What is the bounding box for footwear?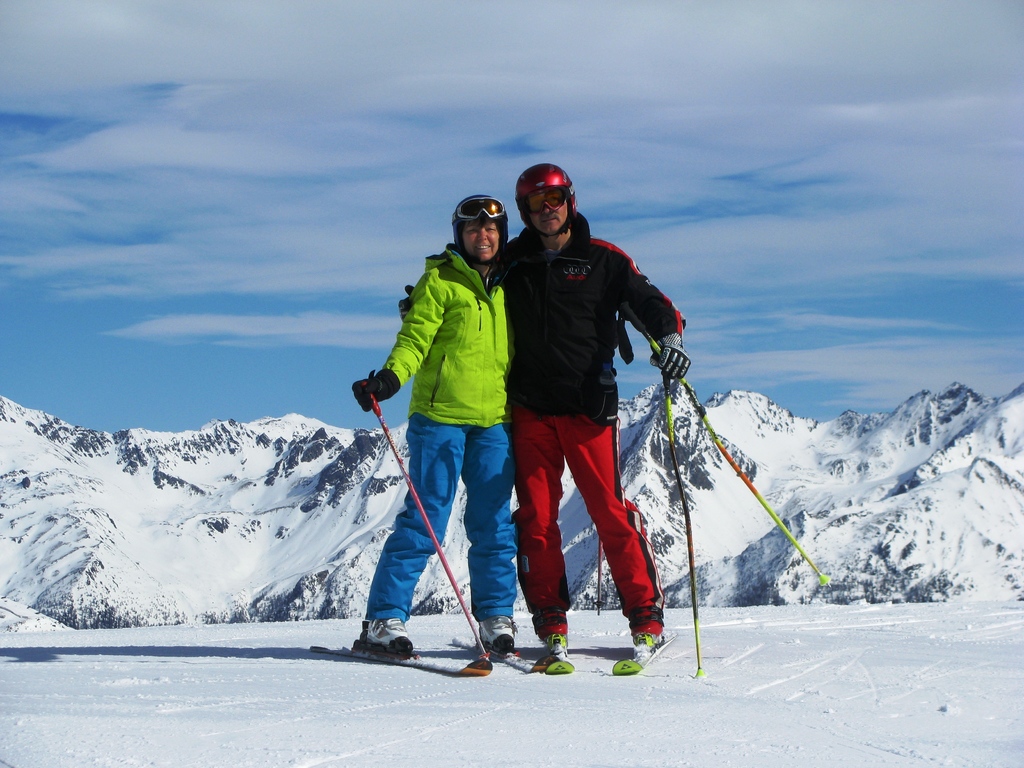
x1=476 y1=617 x2=517 y2=660.
